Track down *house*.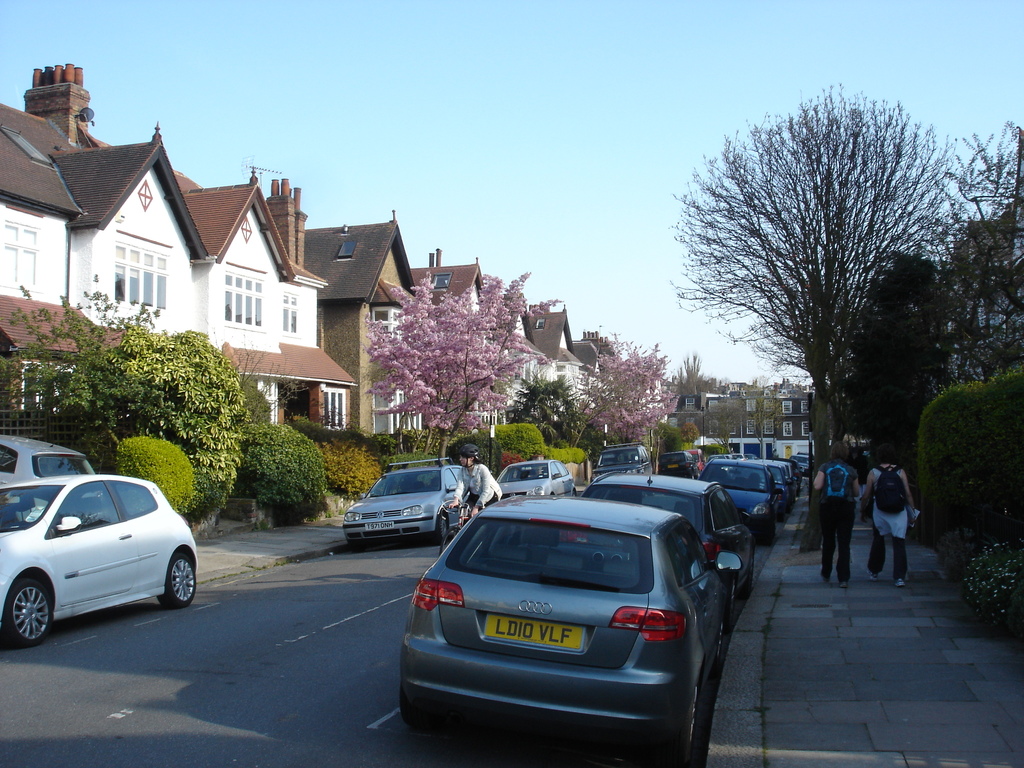
Tracked to rect(117, 318, 204, 436).
